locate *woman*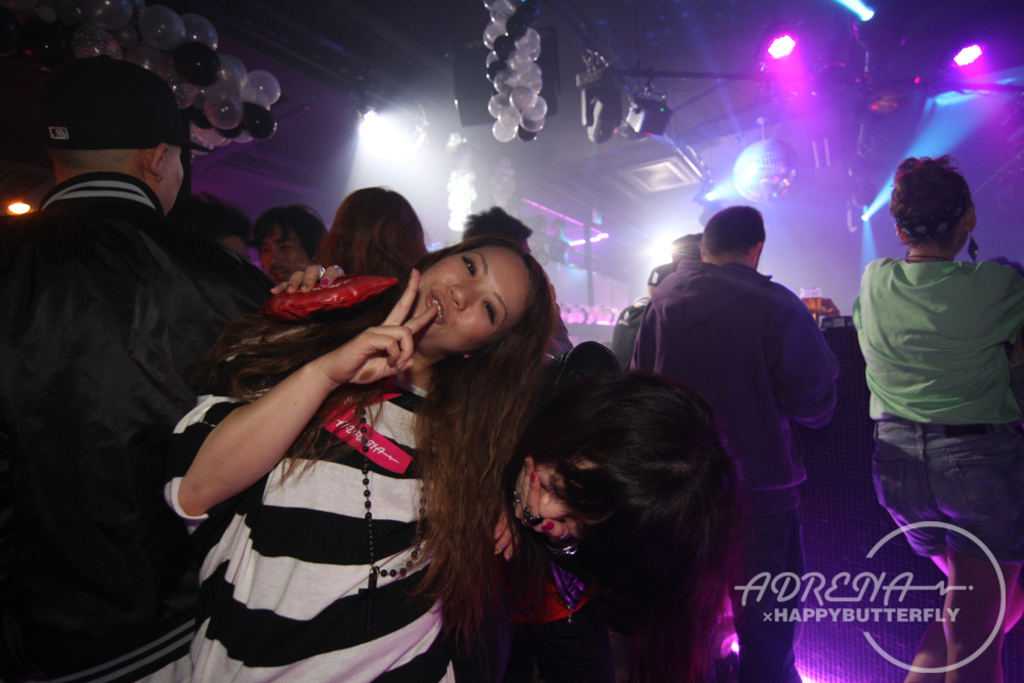
305, 181, 426, 287
